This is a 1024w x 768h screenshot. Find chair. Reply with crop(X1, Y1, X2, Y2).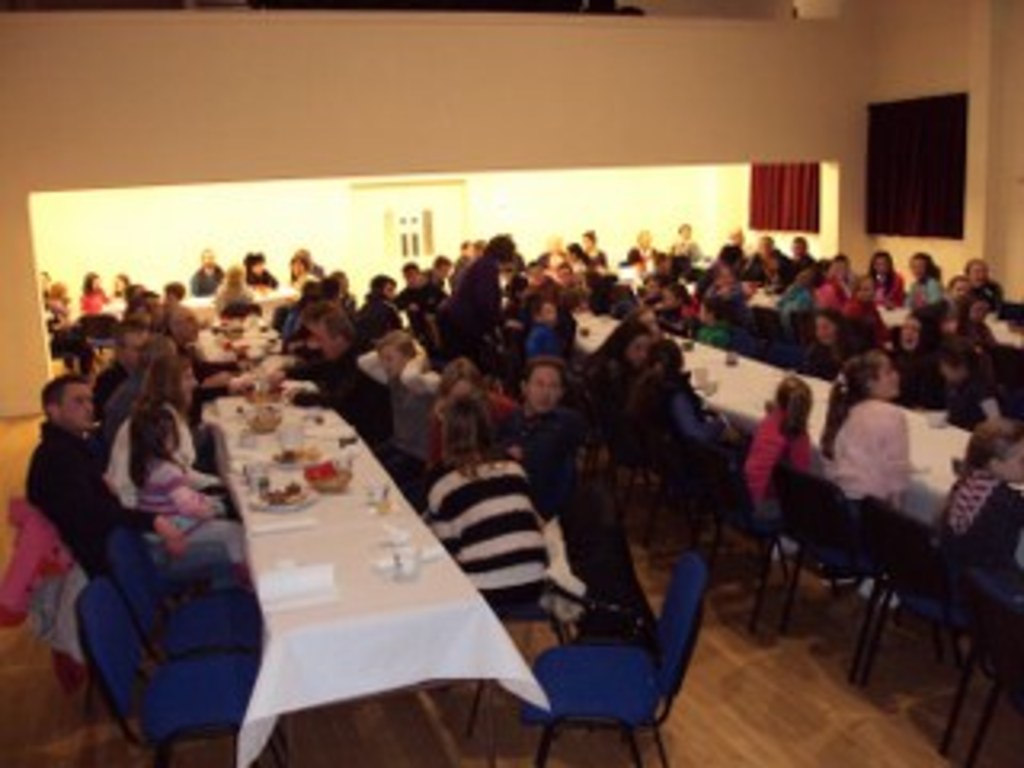
crop(13, 499, 182, 707).
